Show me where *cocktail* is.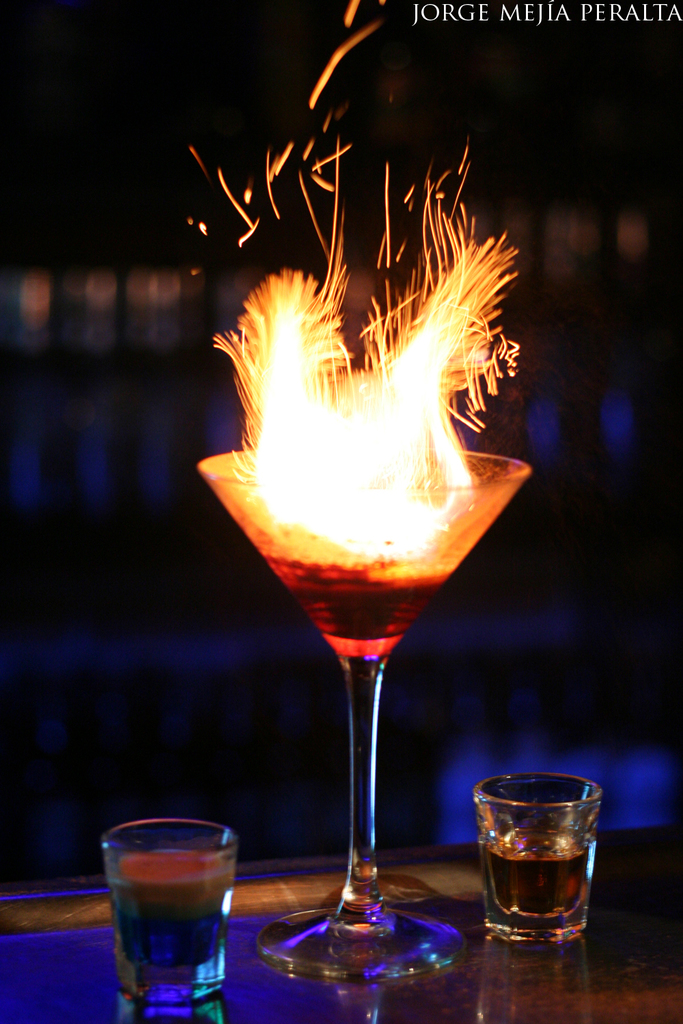
*cocktail* is at x1=182 y1=184 x2=563 y2=971.
